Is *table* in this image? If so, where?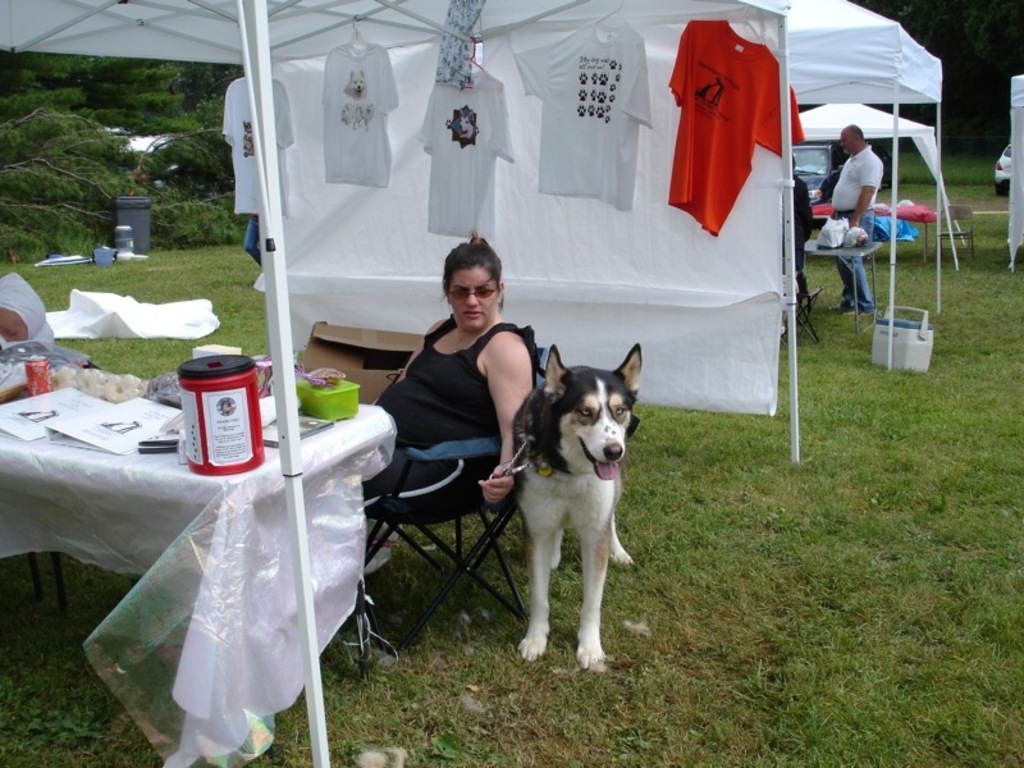
Yes, at region(0, 347, 474, 767).
